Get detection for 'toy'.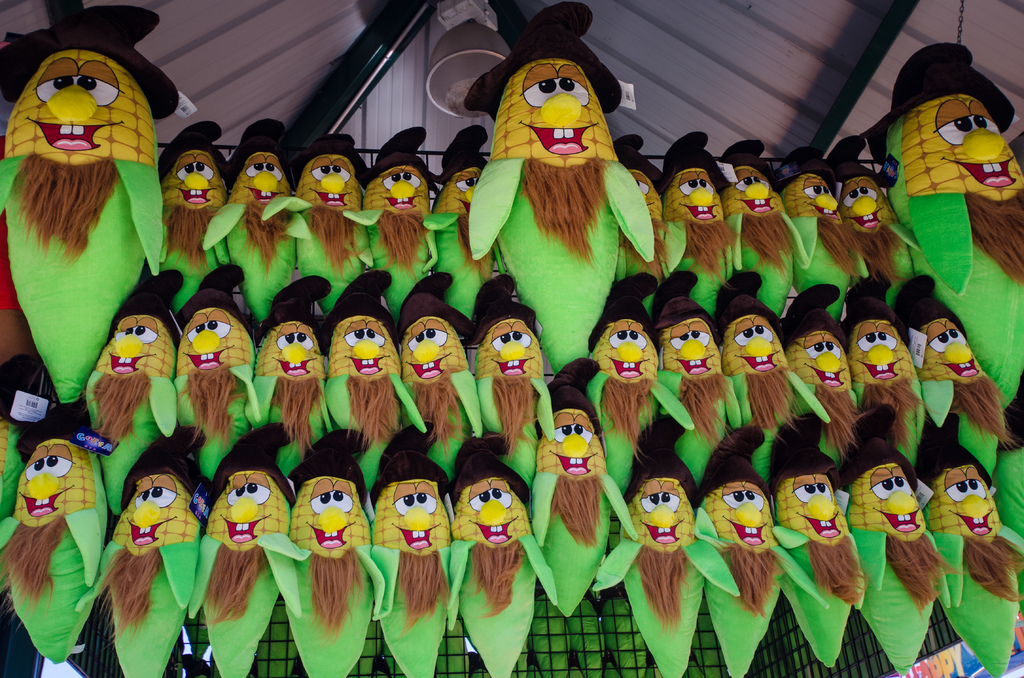
Detection: [588, 271, 695, 501].
